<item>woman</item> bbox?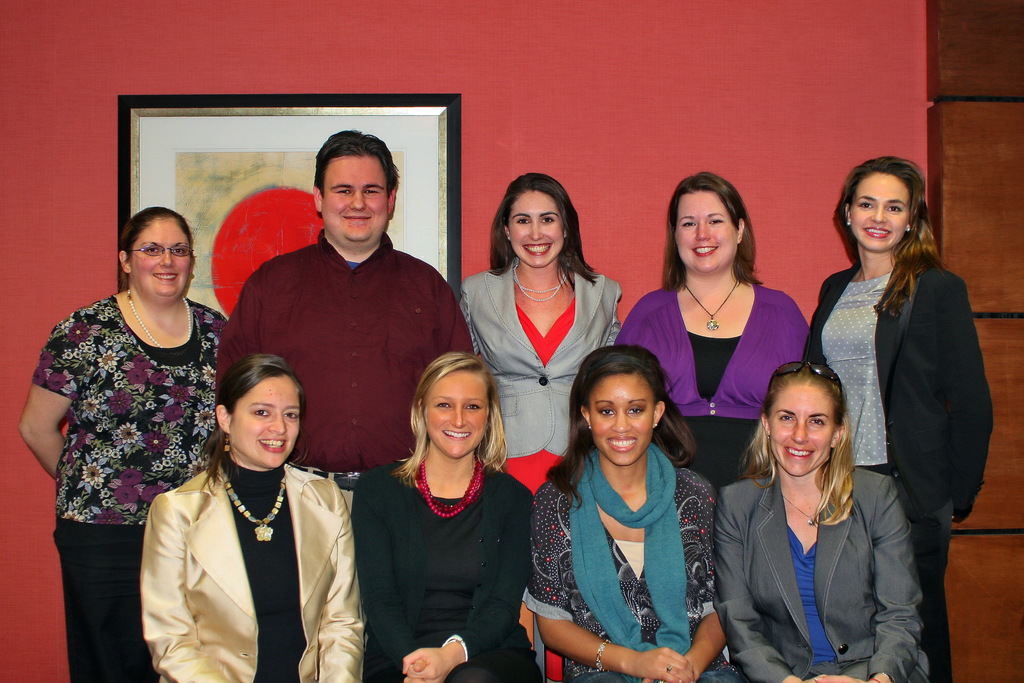
<bbox>460, 177, 631, 670</bbox>
